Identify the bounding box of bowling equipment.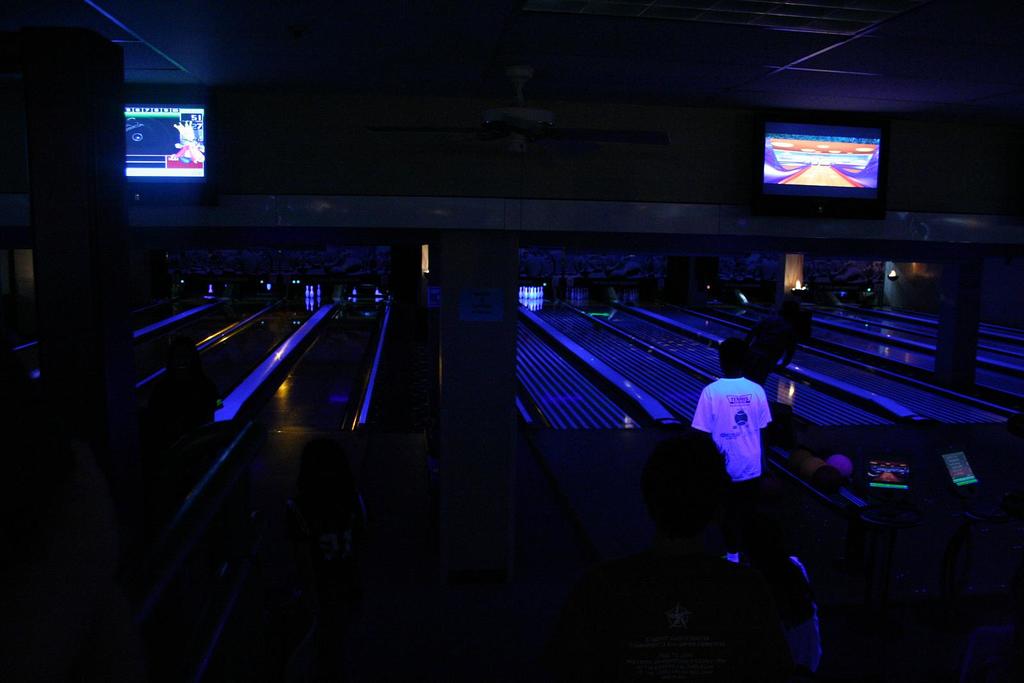
l=301, t=288, r=308, b=301.
